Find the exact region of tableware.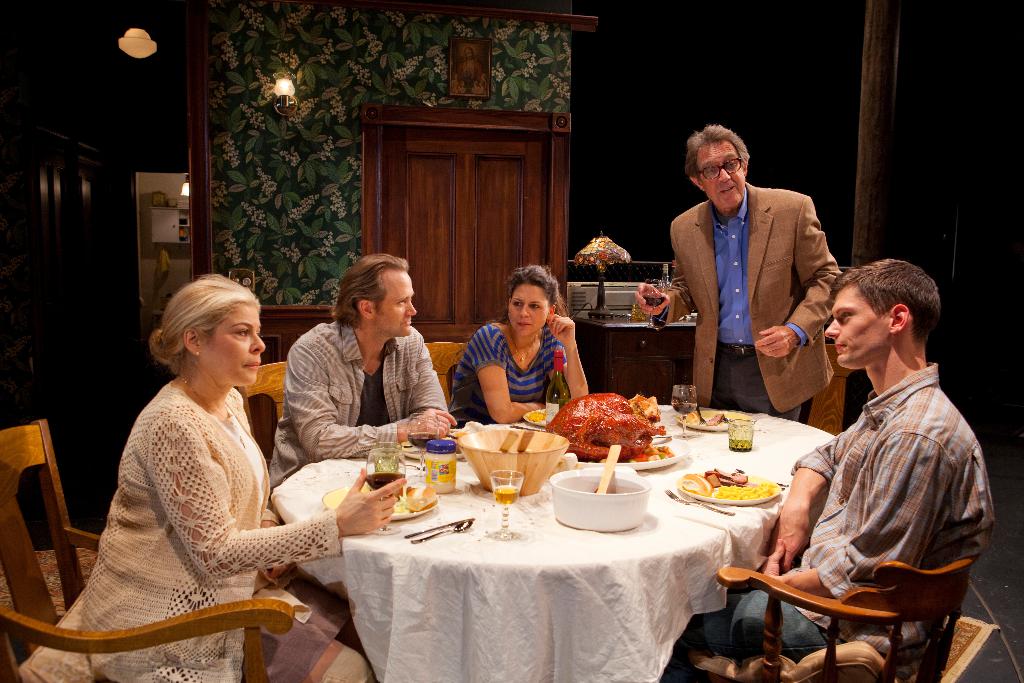
Exact region: 410:522:470:544.
